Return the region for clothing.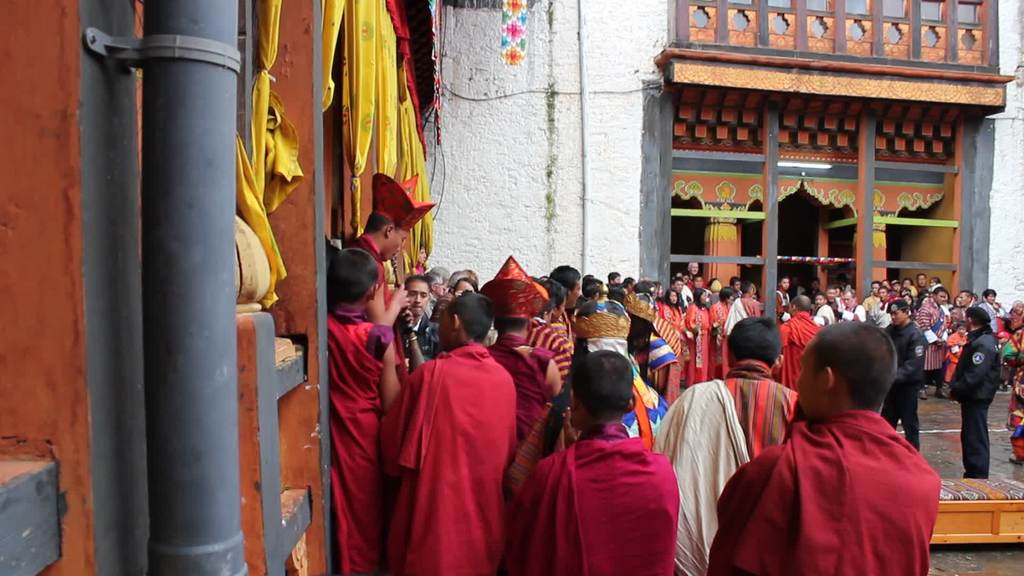
detection(657, 297, 669, 318).
